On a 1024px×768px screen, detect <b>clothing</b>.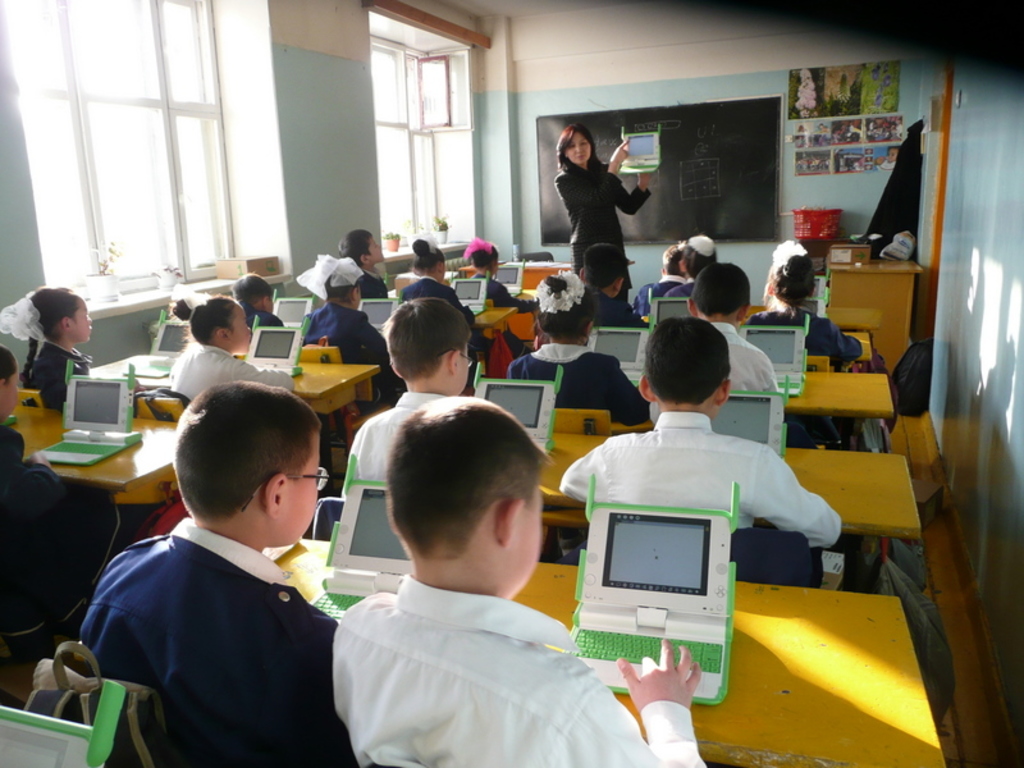
(left=180, top=339, right=297, bottom=390).
